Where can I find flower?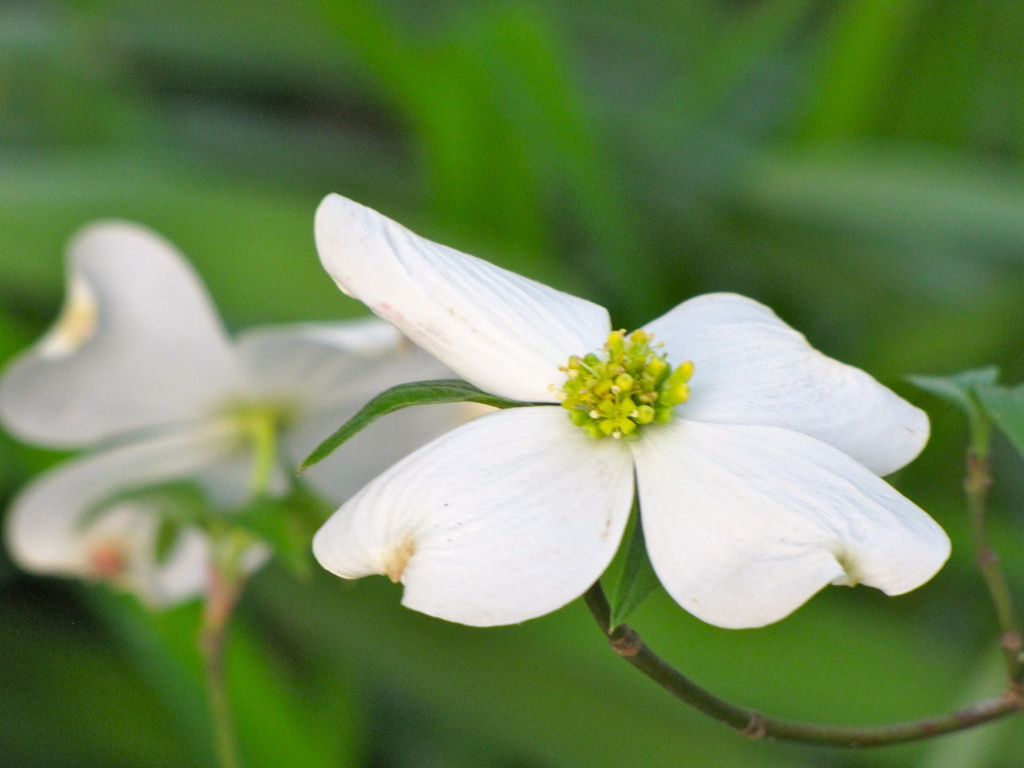
You can find it at 268, 183, 954, 675.
